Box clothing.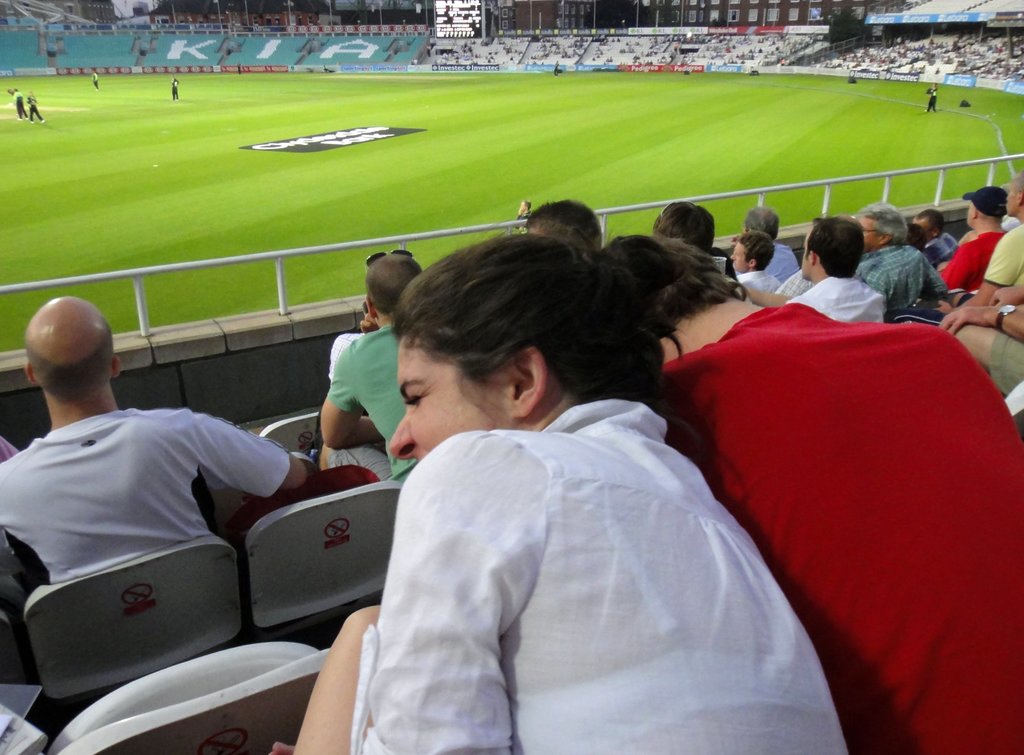
<region>919, 228, 998, 292</region>.
